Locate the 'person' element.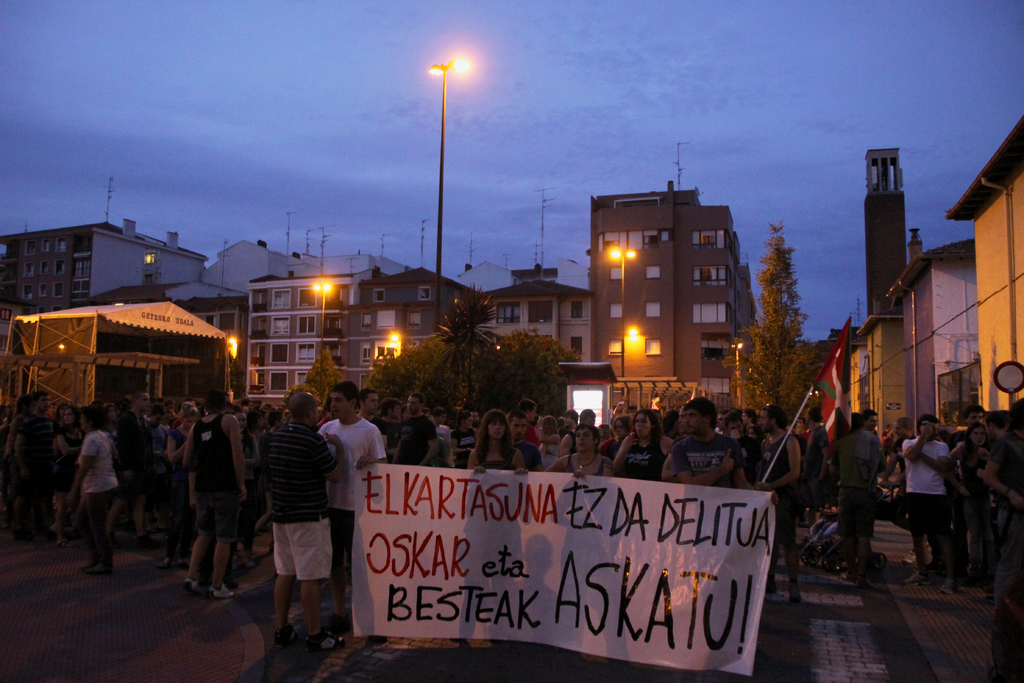
Element bbox: (left=884, top=422, right=961, bottom=580).
